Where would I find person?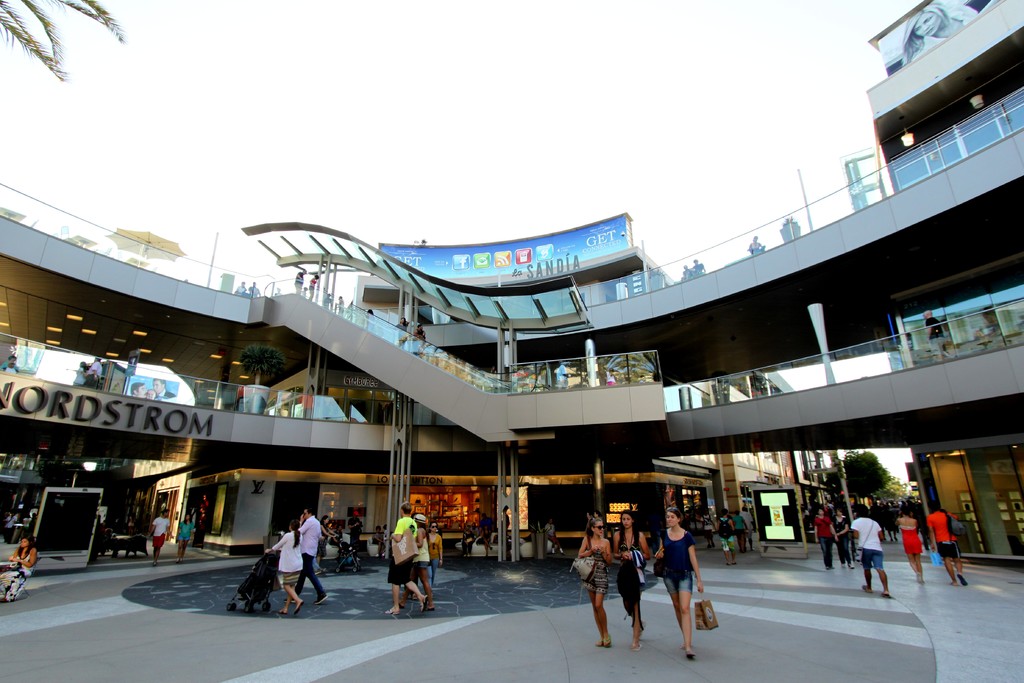
At bbox(178, 516, 195, 555).
